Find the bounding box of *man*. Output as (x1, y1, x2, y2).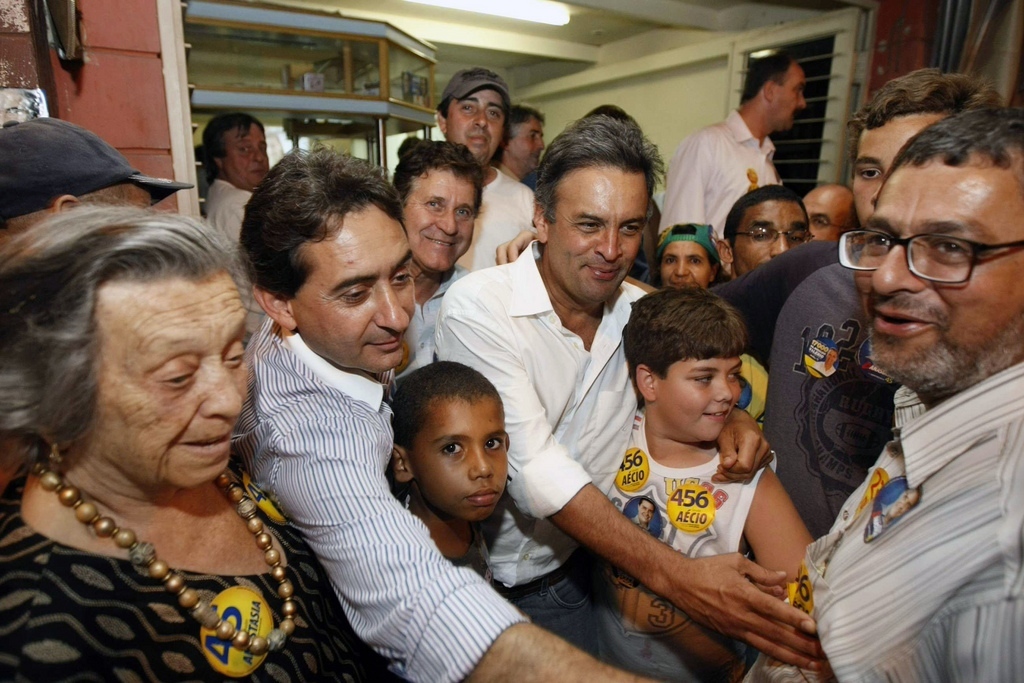
(624, 497, 652, 533).
